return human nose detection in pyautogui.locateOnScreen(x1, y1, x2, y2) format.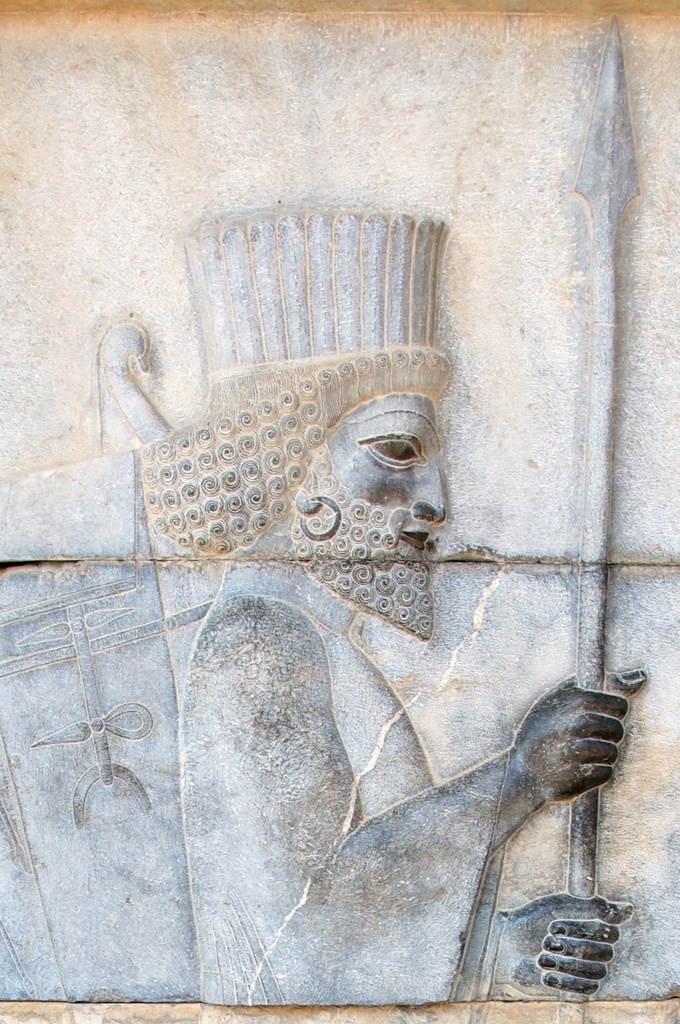
pyautogui.locateOnScreen(413, 460, 447, 524).
